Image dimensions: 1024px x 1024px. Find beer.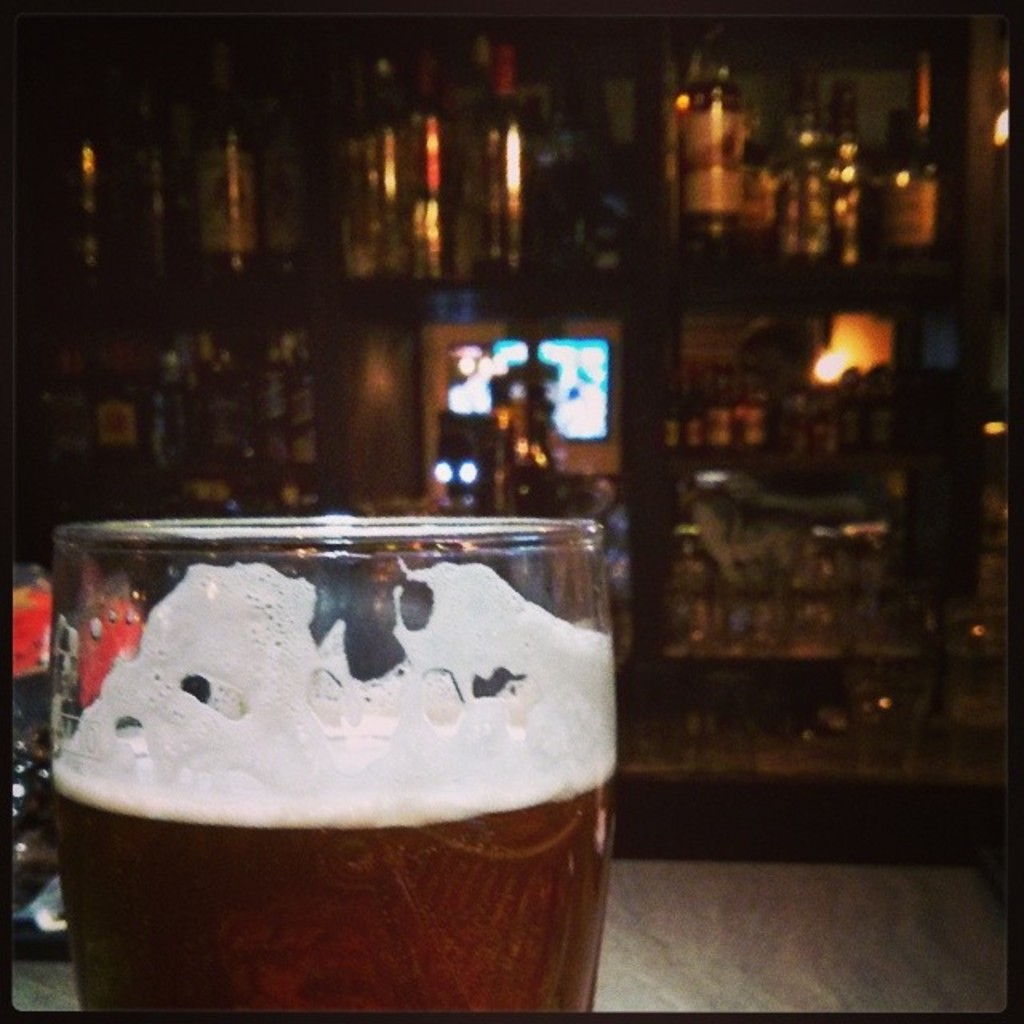
18, 523, 606, 1023.
